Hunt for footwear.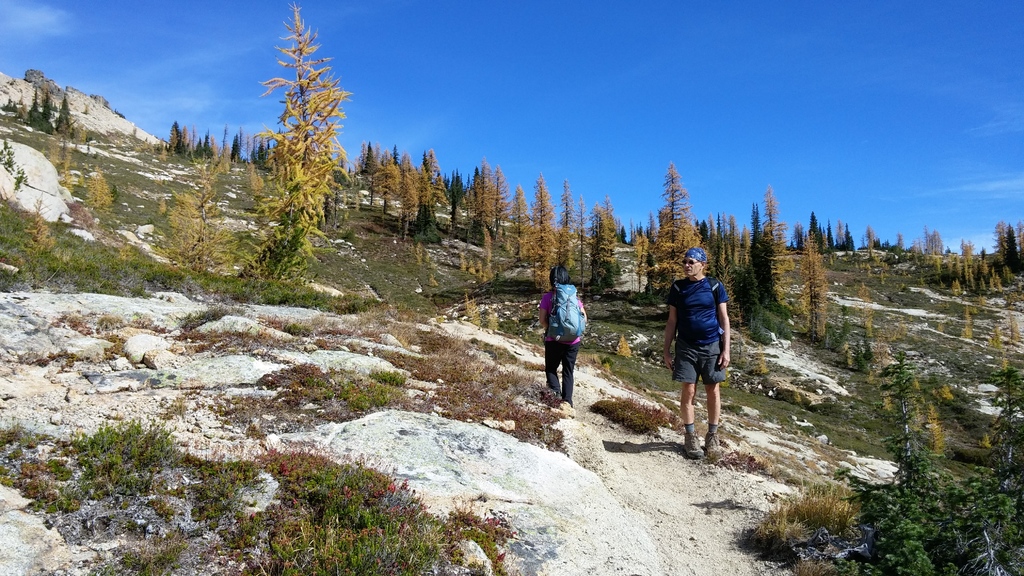
Hunted down at x1=709 y1=435 x2=723 y2=461.
